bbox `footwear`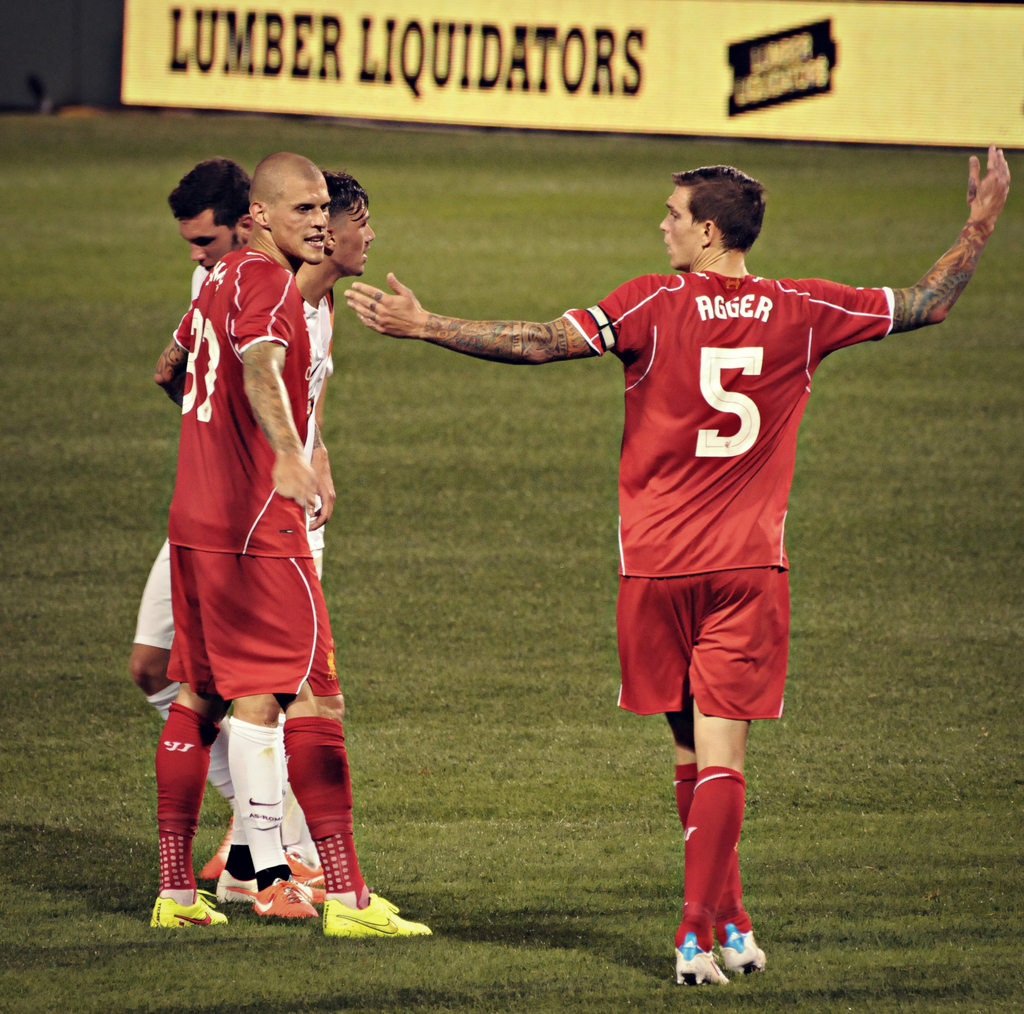
BBox(717, 924, 764, 977)
